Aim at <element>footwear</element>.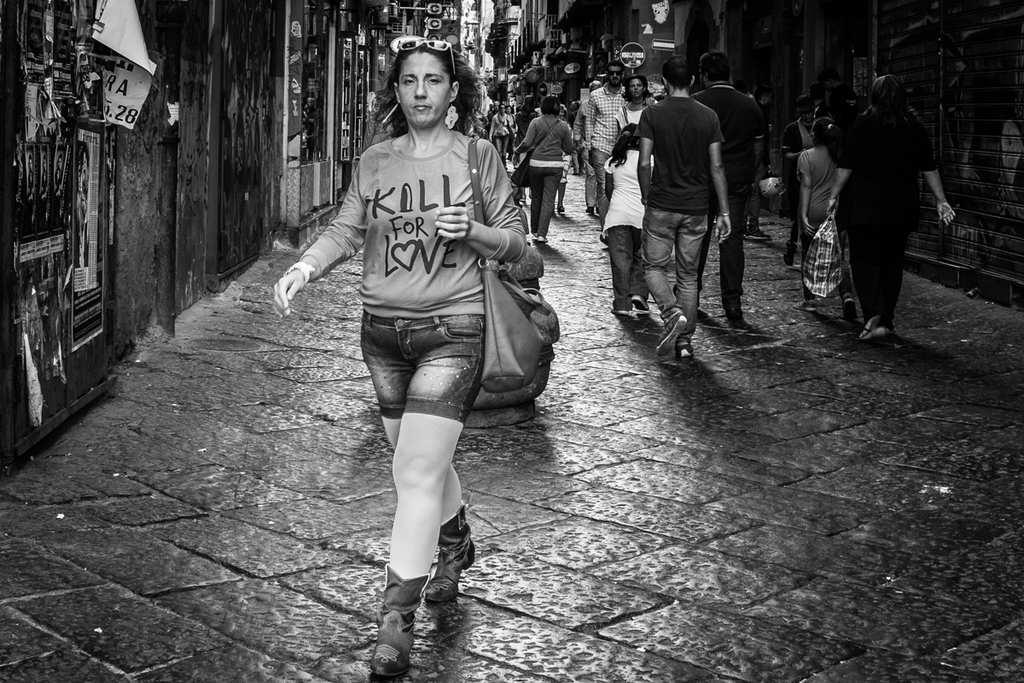
Aimed at crop(658, 313, 684, 356).
